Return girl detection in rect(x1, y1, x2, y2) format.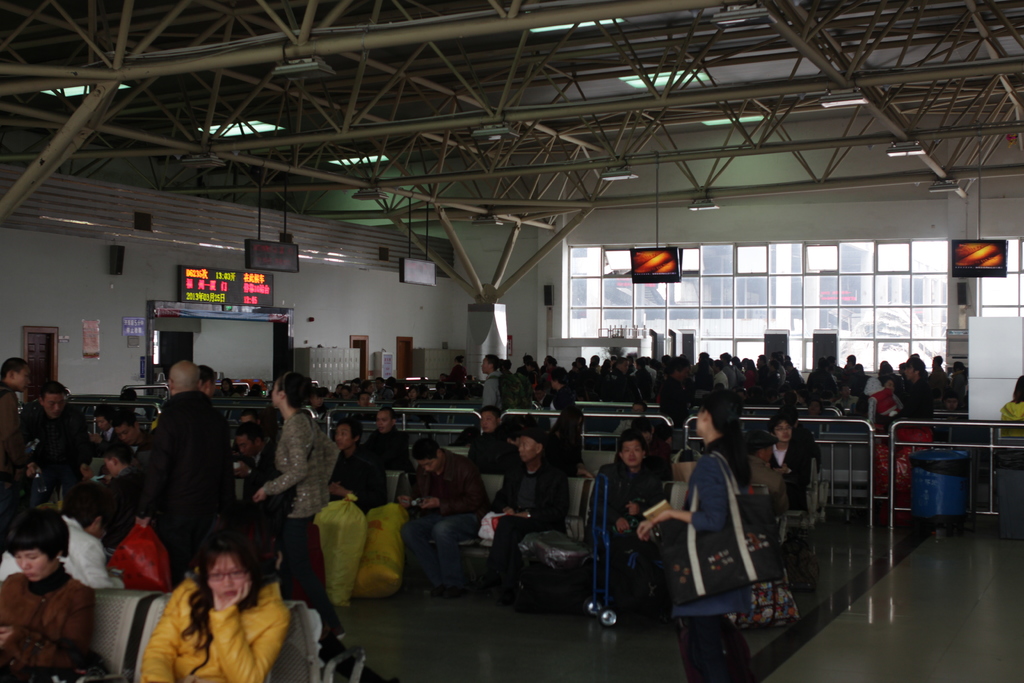
rect(144, 536, 289, 682).
